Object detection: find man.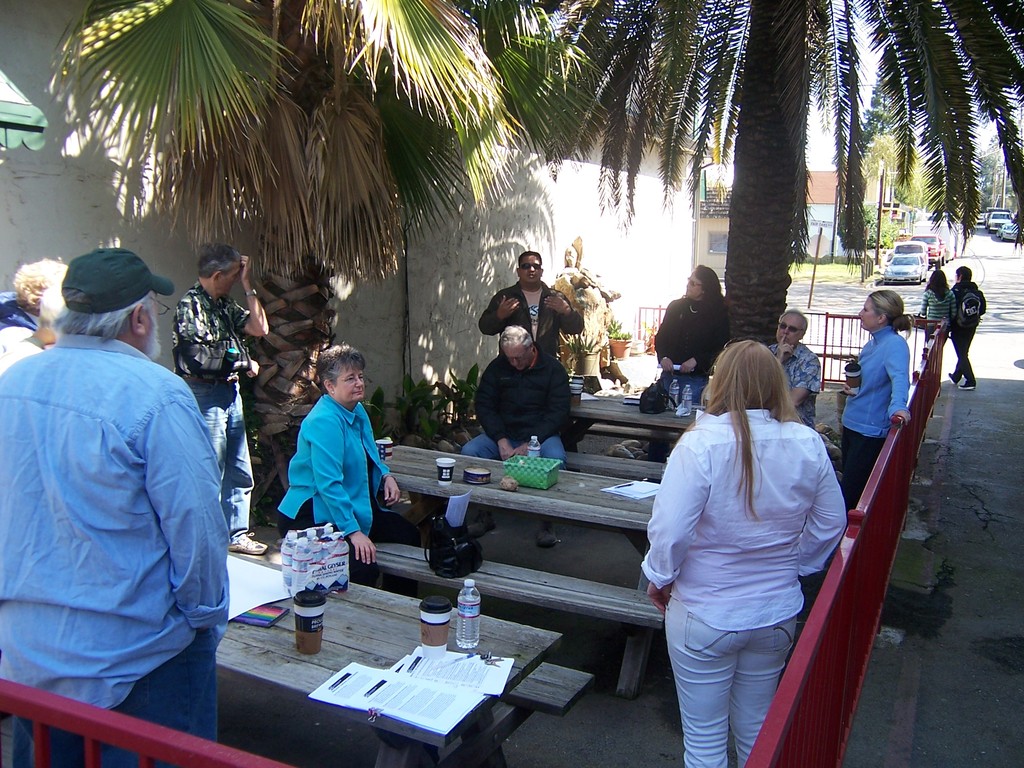
(14, 216, 240, 766).
